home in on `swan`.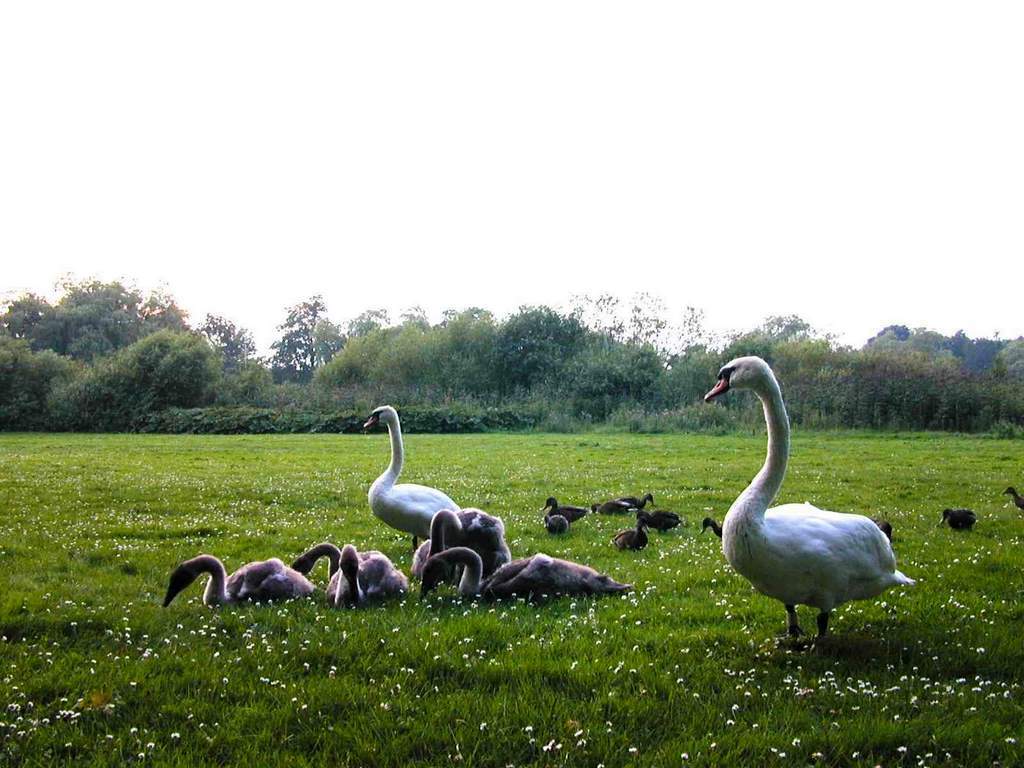
Homed in at crop(538, 494, 585, 522).
